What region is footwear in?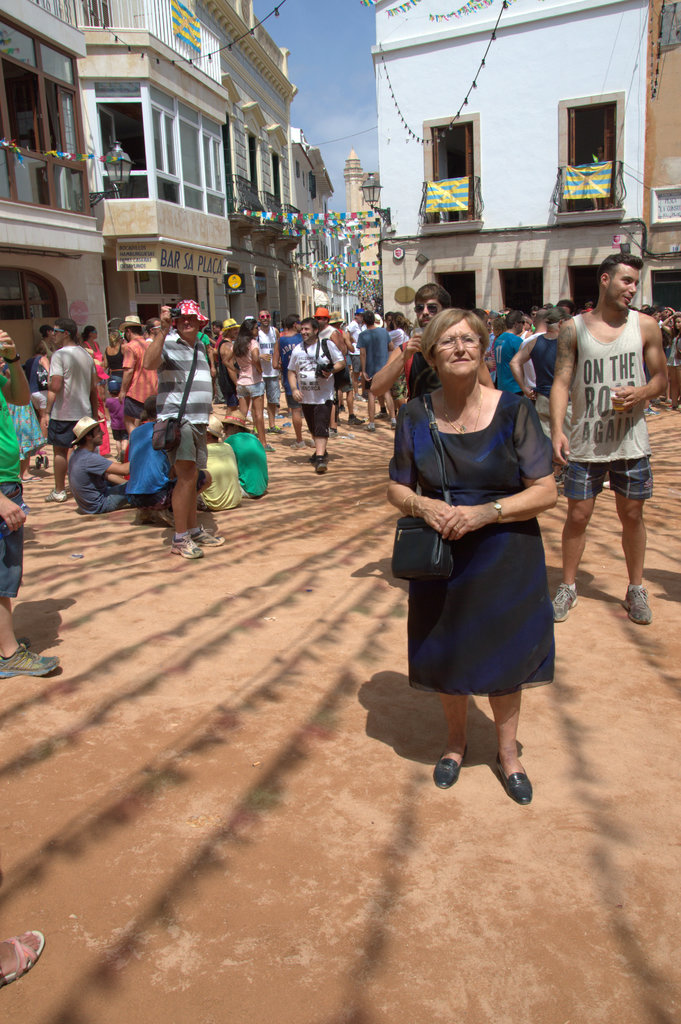
rect(0, 921, 57, 982).
